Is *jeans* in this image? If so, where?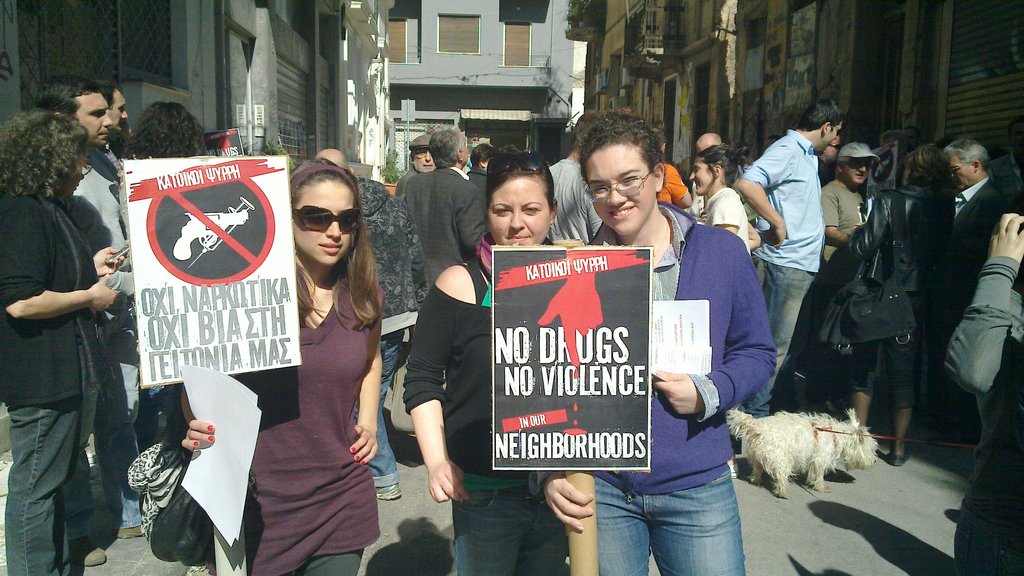
Yes, at rect(591, 465, 746, 575).
